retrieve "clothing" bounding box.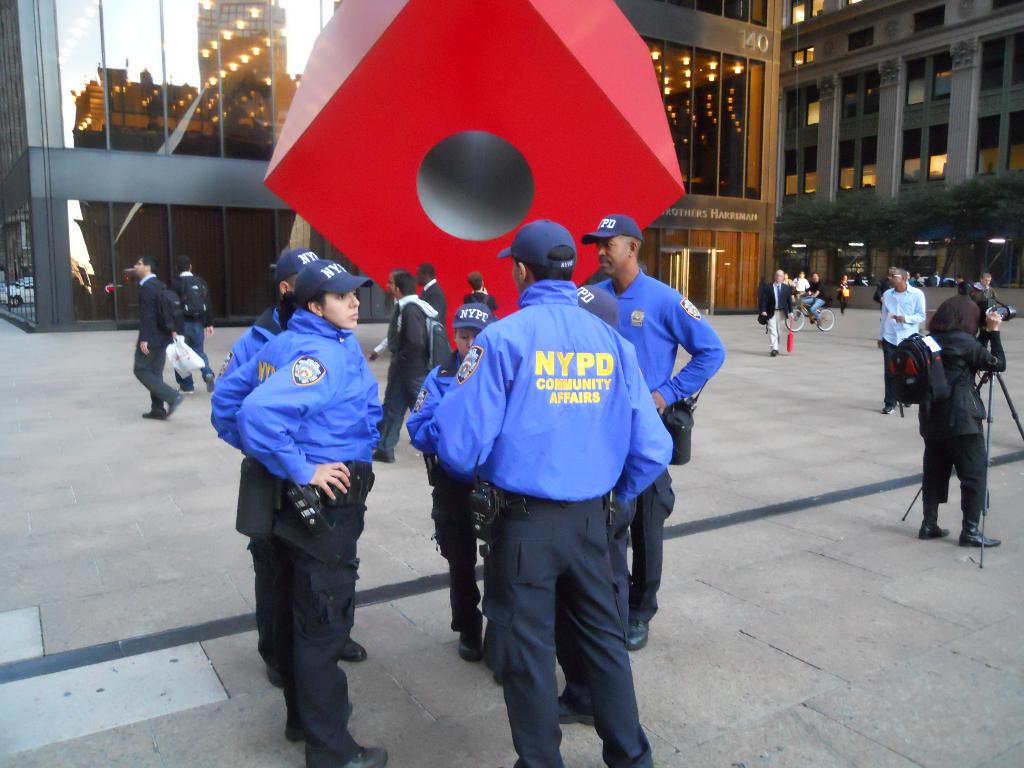
Bounding box: left=375, top=290, right=440, bottom=457.
